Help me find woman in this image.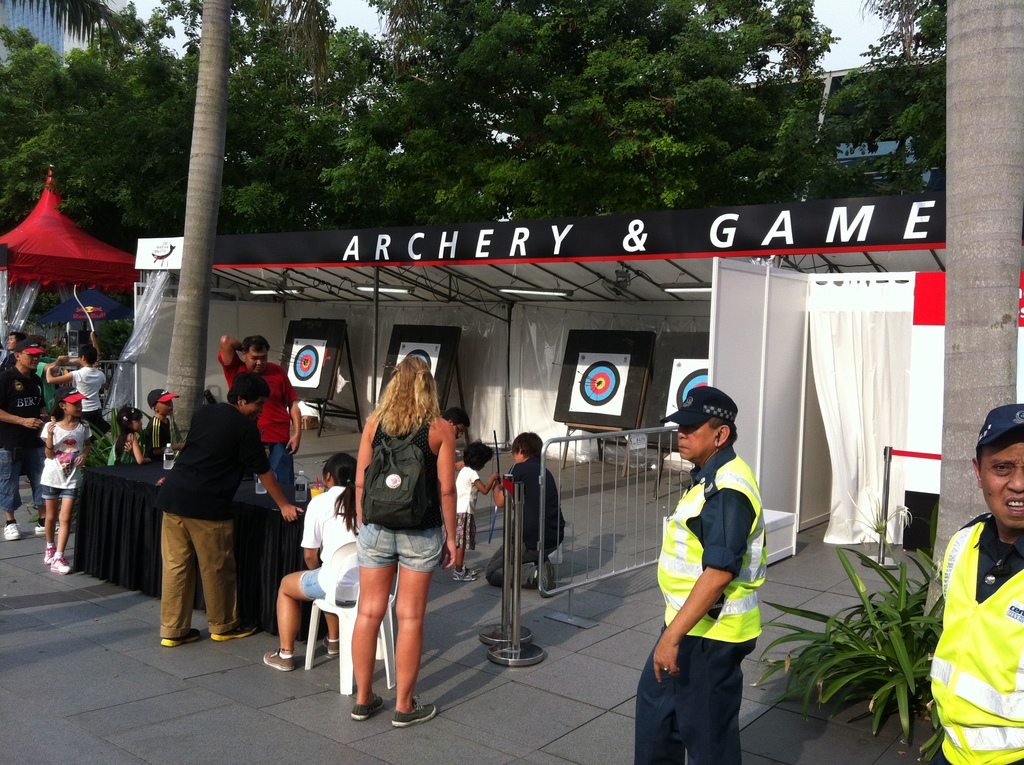
Found it: locate(258, 451, 361, 672).
